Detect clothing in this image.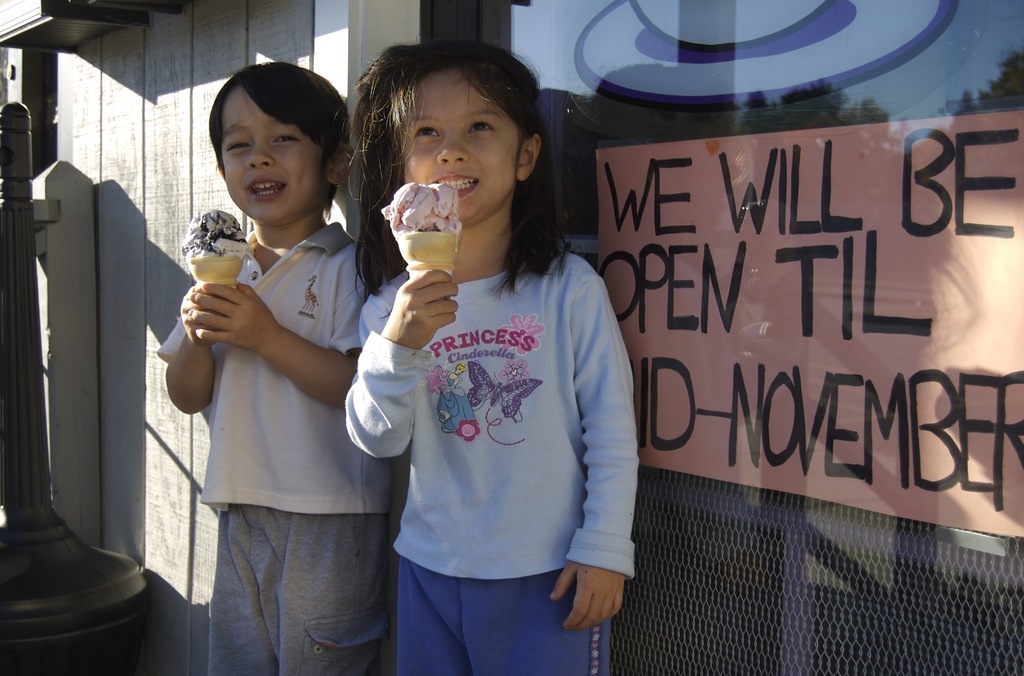
Detection: crop(157, 212, 390, 675).
